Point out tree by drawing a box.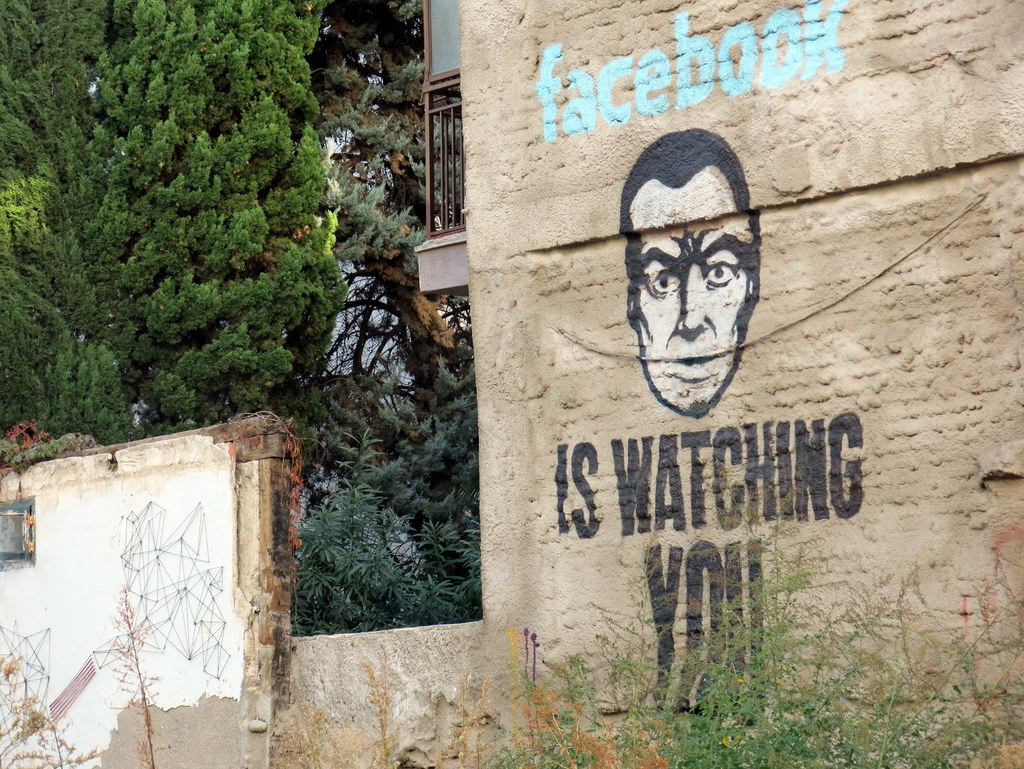
detection(292, 0, 495, 467).
